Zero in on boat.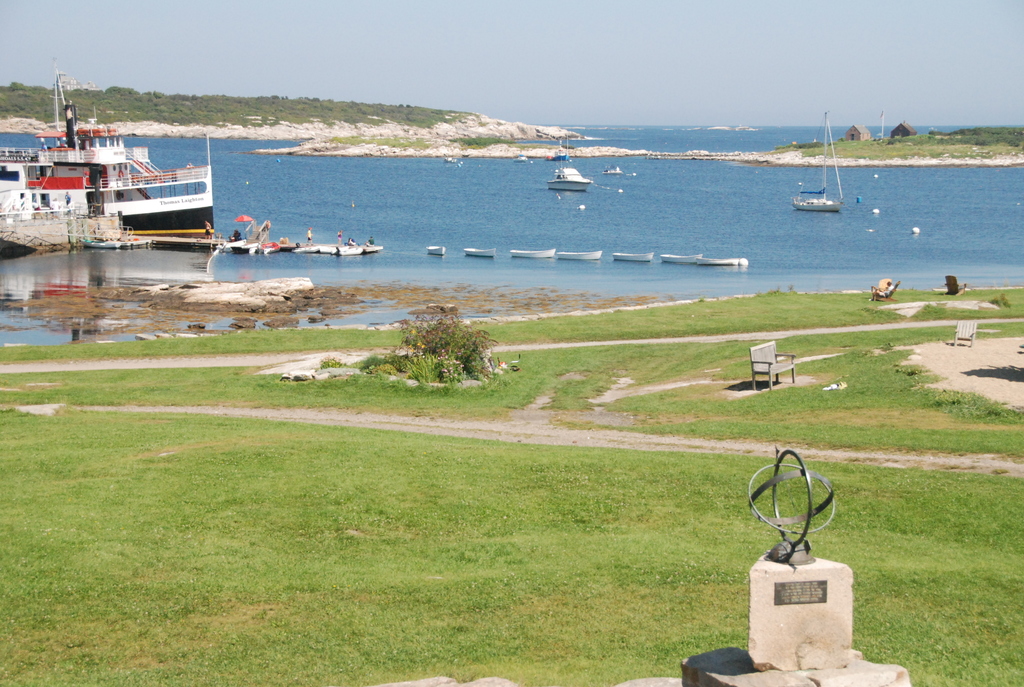
Zeroed in: BBox(232, 241, 259, 255).
